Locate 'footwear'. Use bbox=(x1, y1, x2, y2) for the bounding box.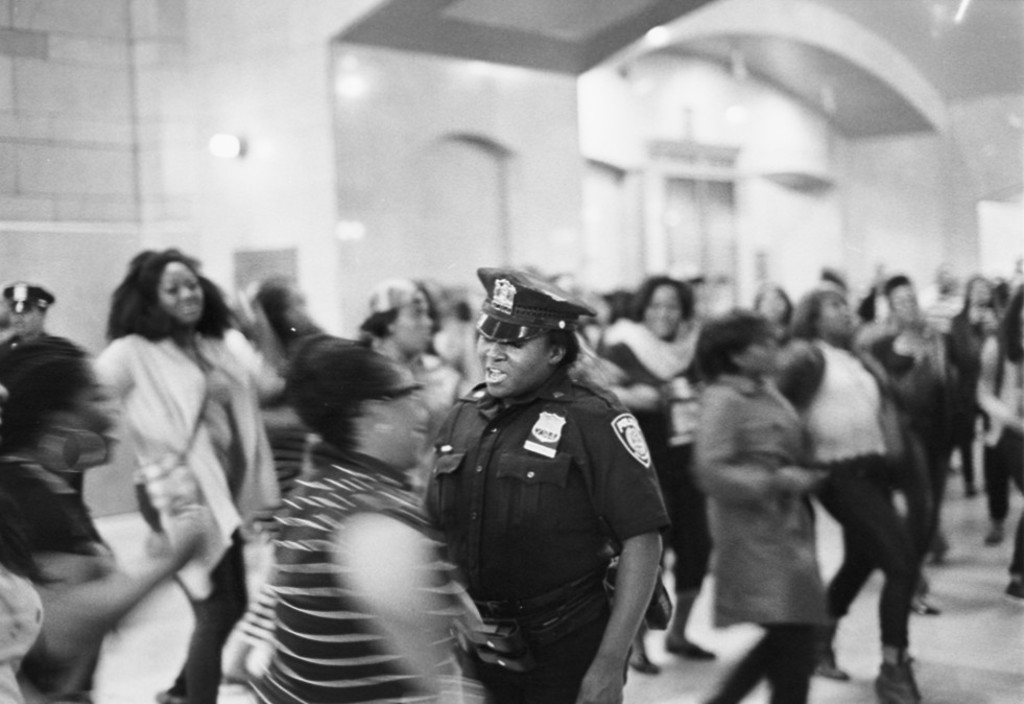
bbox=(868, 655, 916, 703).
